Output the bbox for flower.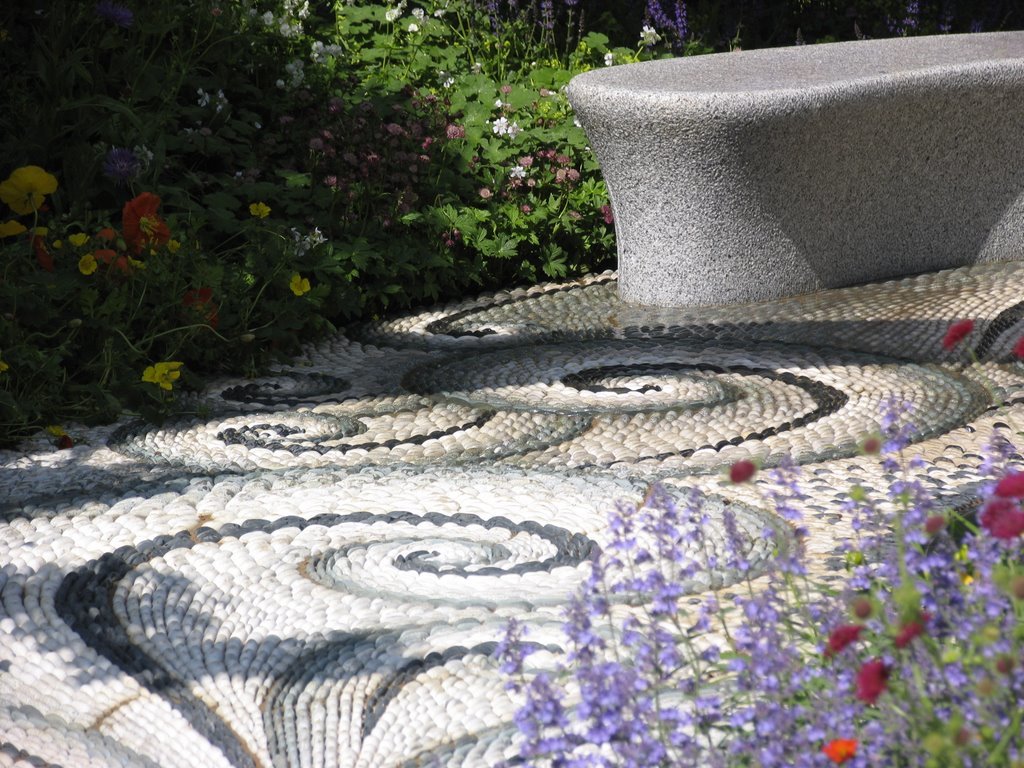
crop(0, 220, 31, 238).
